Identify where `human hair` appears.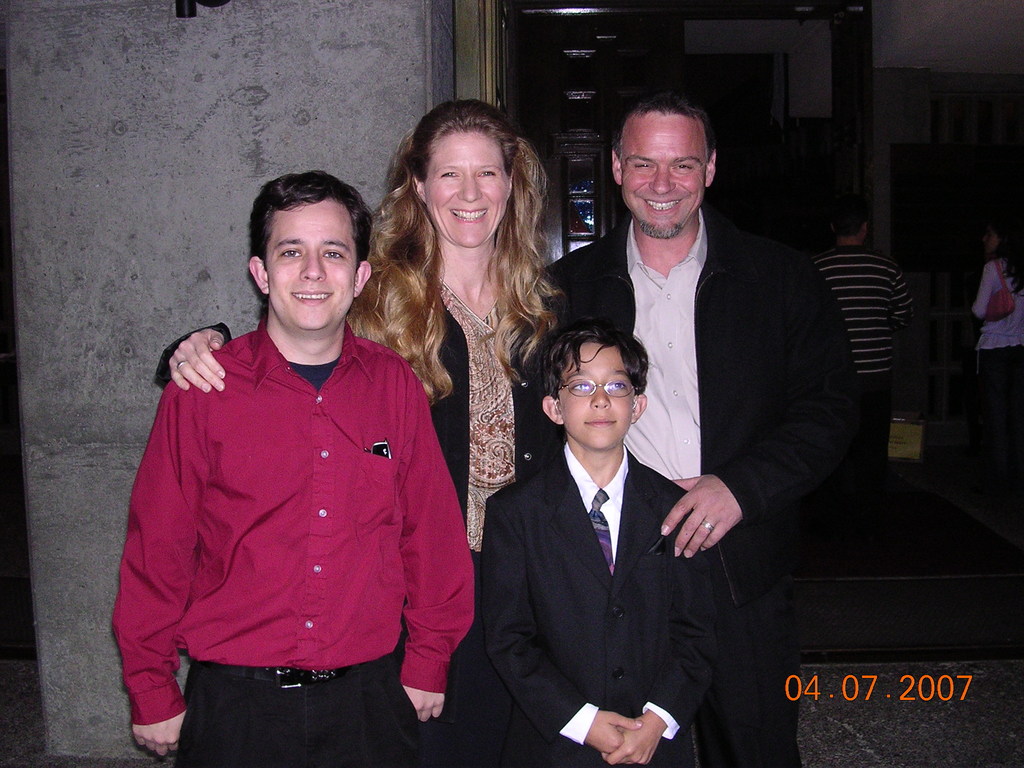
Appears at x1=829 y1=200 x2=868 y2=238.
